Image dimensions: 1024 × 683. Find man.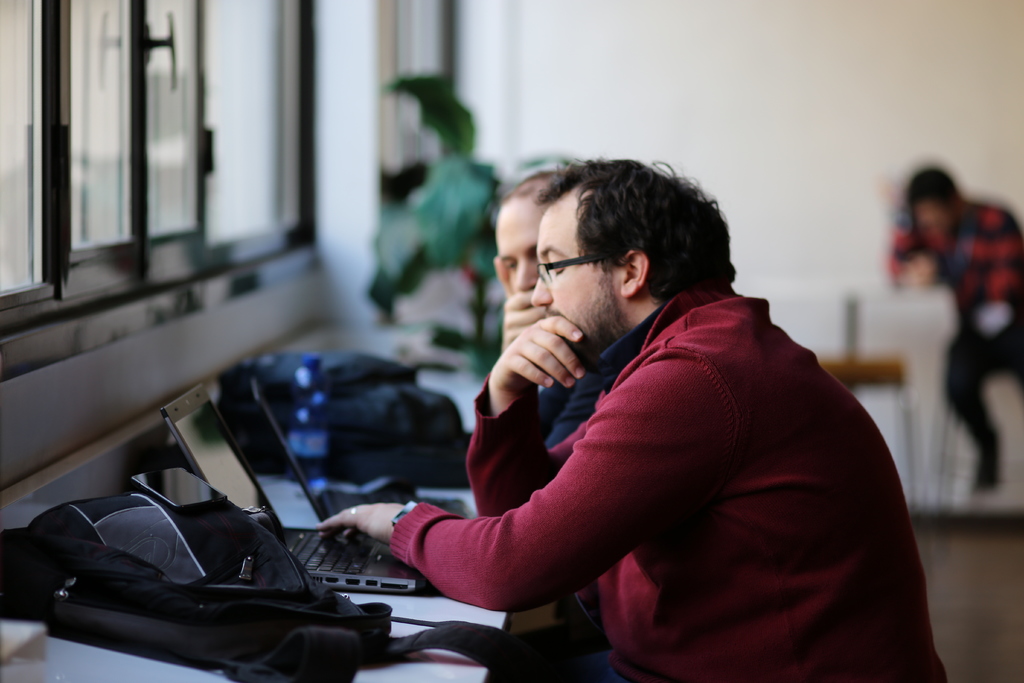
[left=885, top=168, right=1023, bottom=484].
